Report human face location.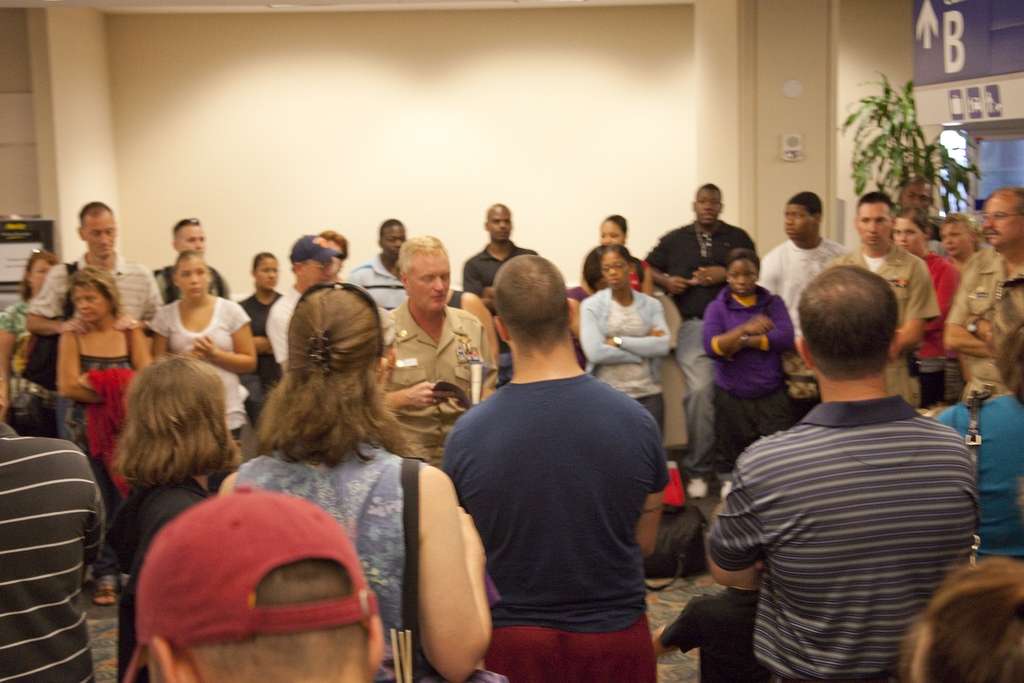
Report: {"x1": 485, "y1": 205, "x2": 511, "y2": 242}.
